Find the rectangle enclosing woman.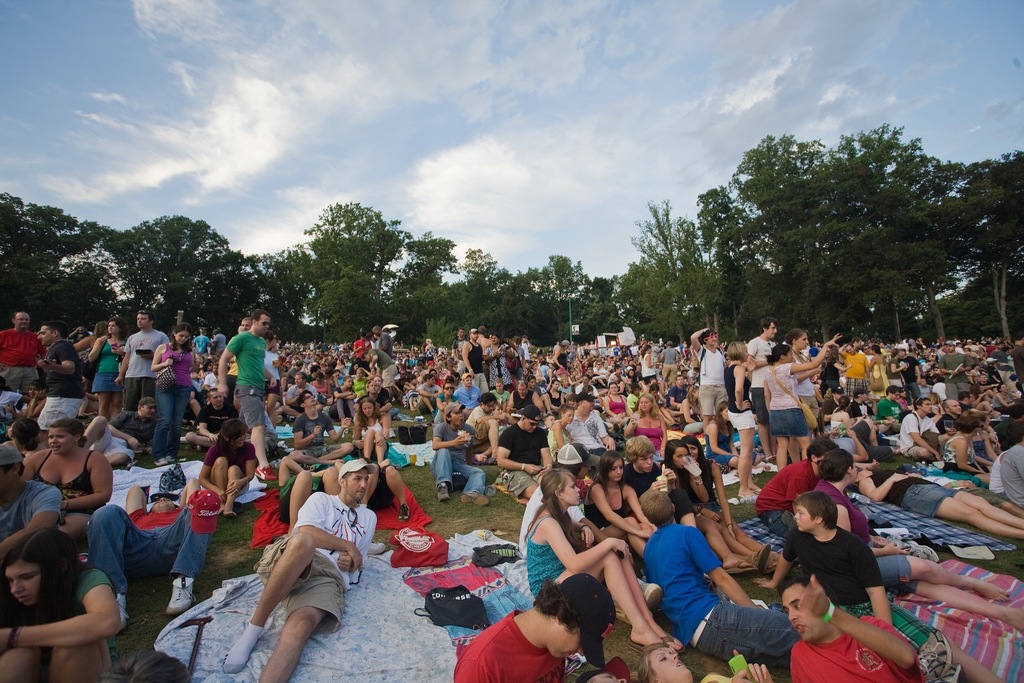
crop(13, 381, 44, 424).
